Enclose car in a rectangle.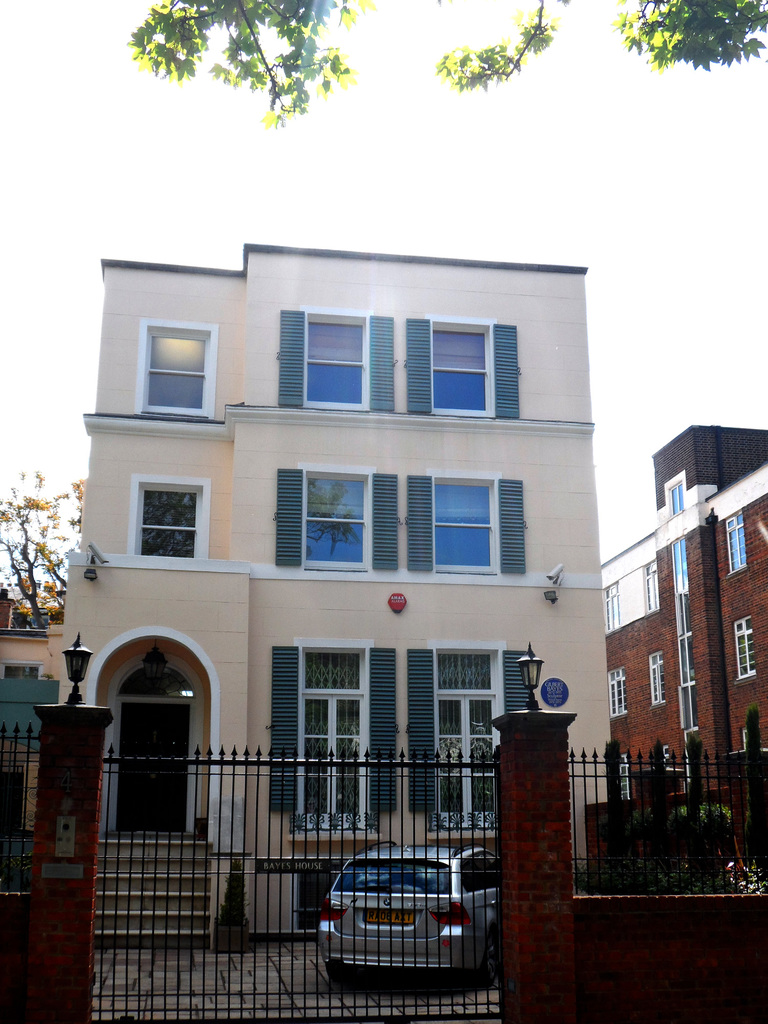
l=310, t=837, r=497, b=989.
